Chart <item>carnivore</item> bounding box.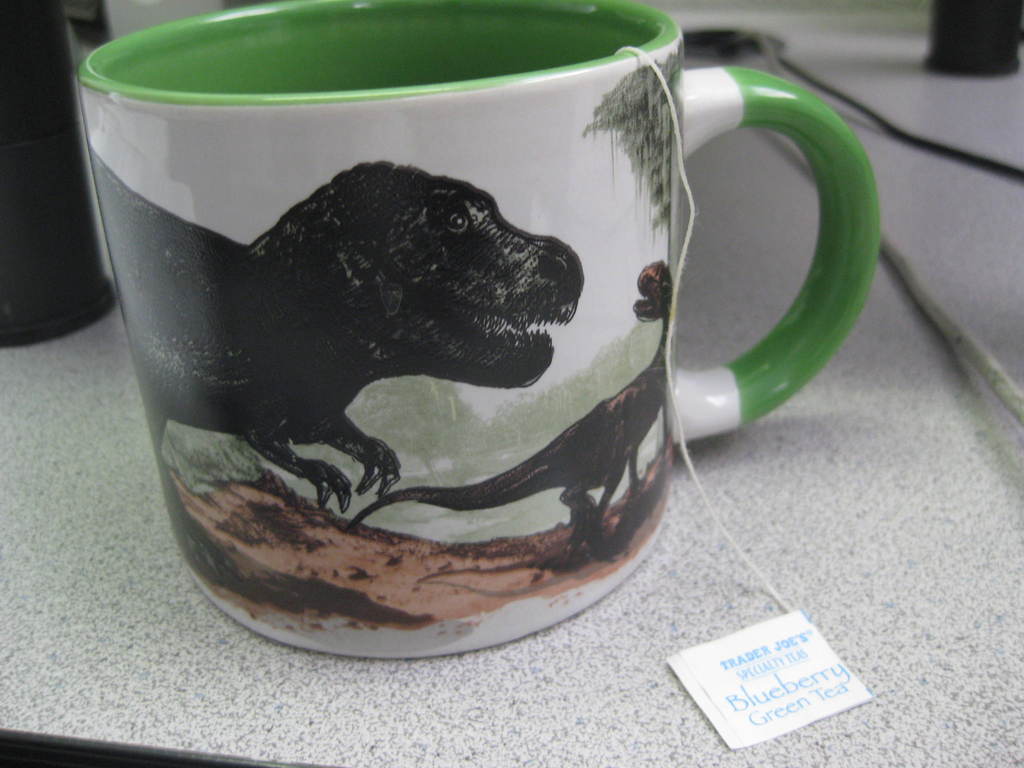
Charted: bbox(140, 134, 619, 506).
